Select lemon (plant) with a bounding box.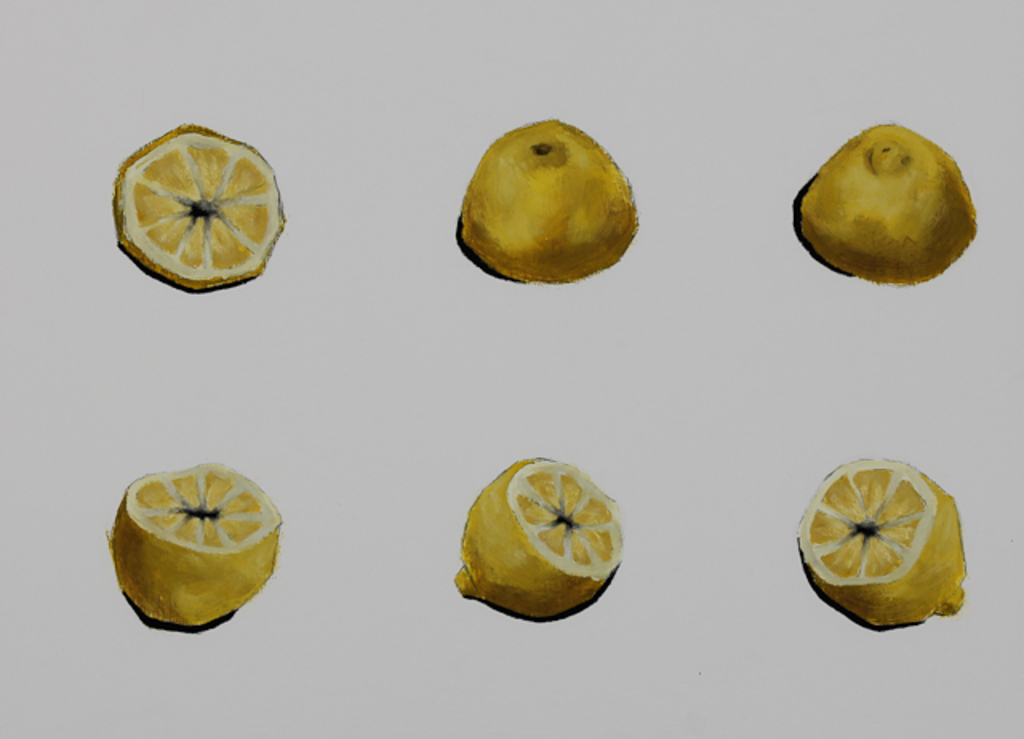
(114,122,288,288).
